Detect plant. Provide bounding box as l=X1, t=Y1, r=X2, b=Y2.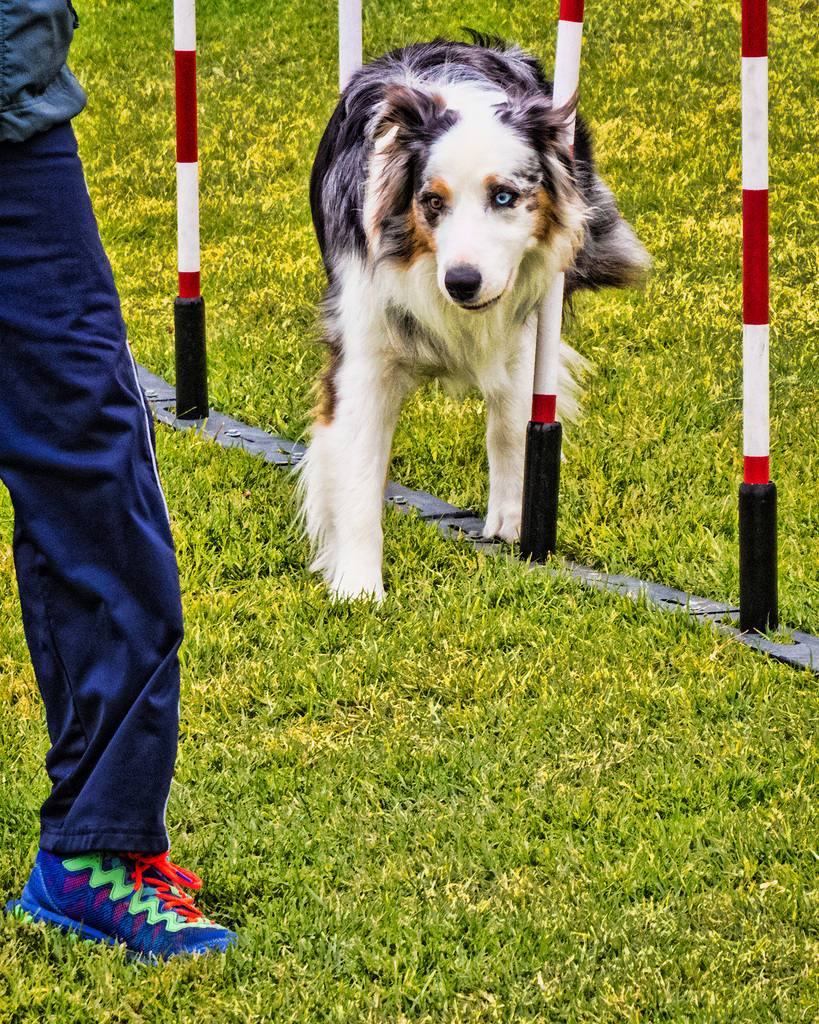
l=0, t=0, r=818, b=1023.
